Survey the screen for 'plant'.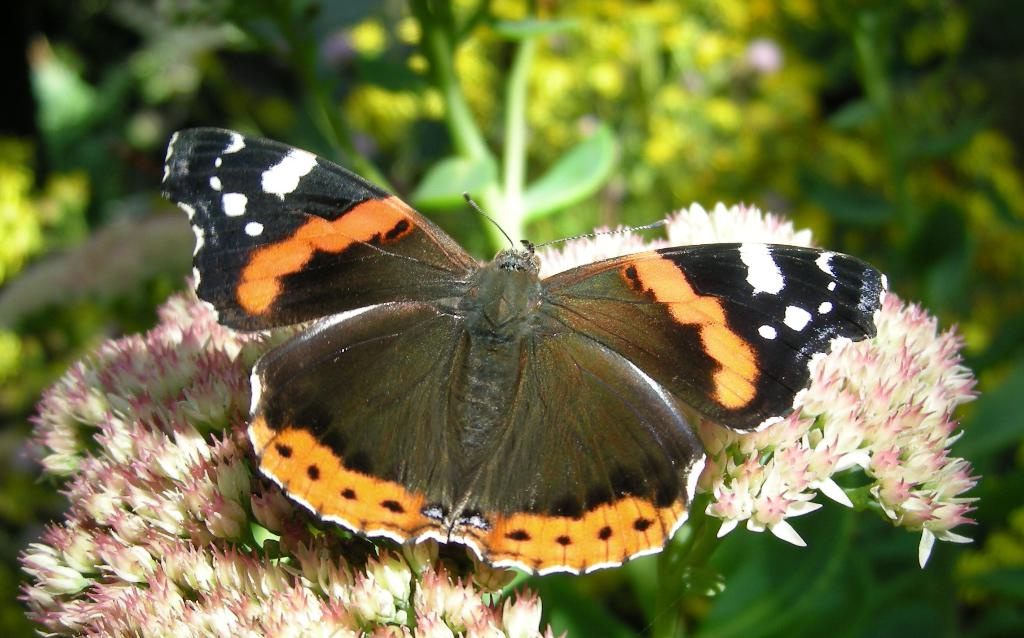
Survey found: 0,0,1023,637.
